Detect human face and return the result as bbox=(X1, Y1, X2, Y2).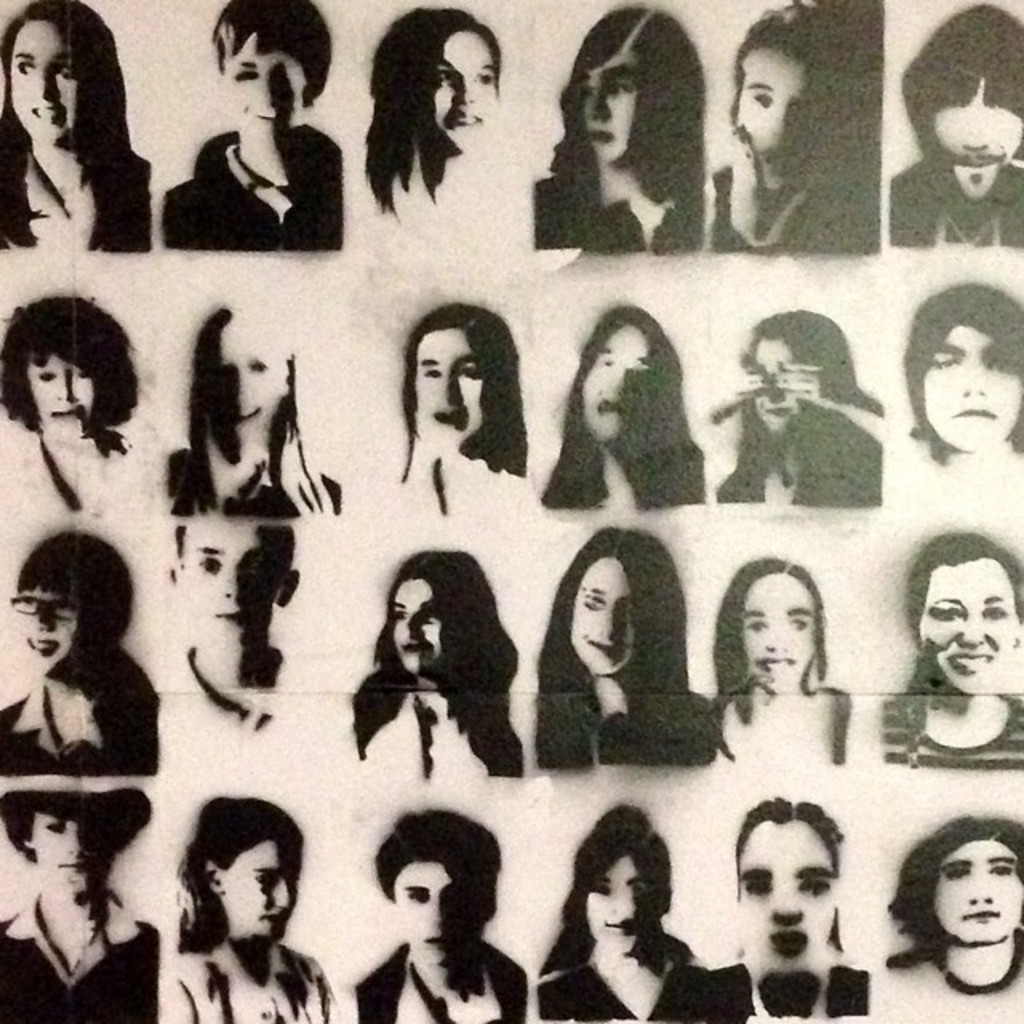
bbox=(582, 318, 658, 446).
